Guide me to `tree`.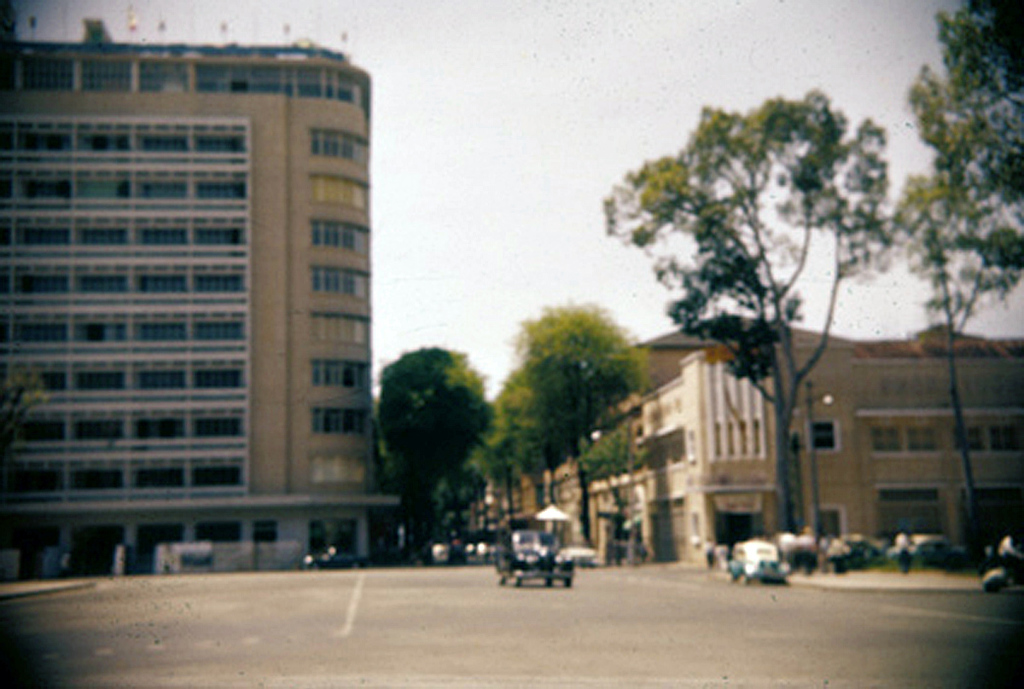
Guidance: bbox=(583, 420, 656, 560).
